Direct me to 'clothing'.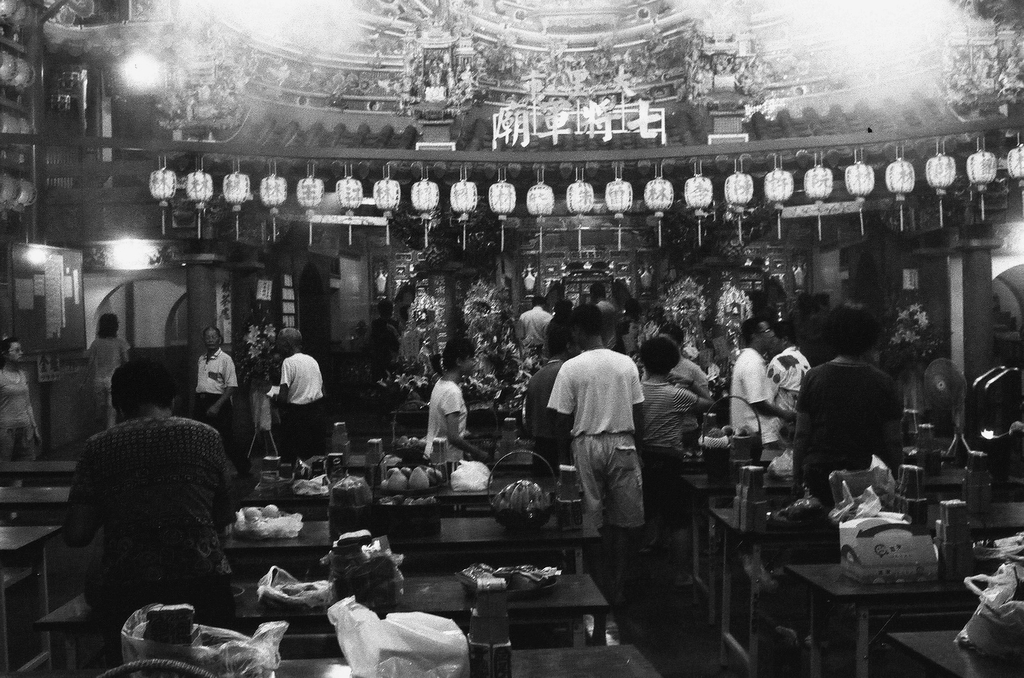
Direction: {"x1": 794, "y1": 366, "x2": 910, "y2": 506}.
